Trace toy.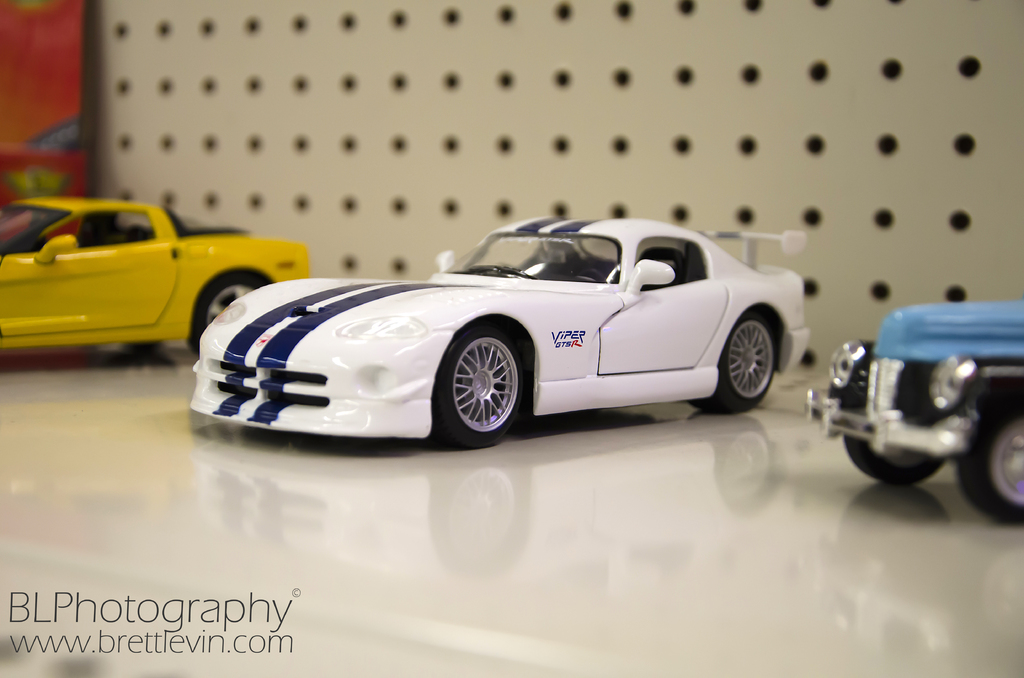
Traced to x1=189 y1=215 x2=815 y2=451.
